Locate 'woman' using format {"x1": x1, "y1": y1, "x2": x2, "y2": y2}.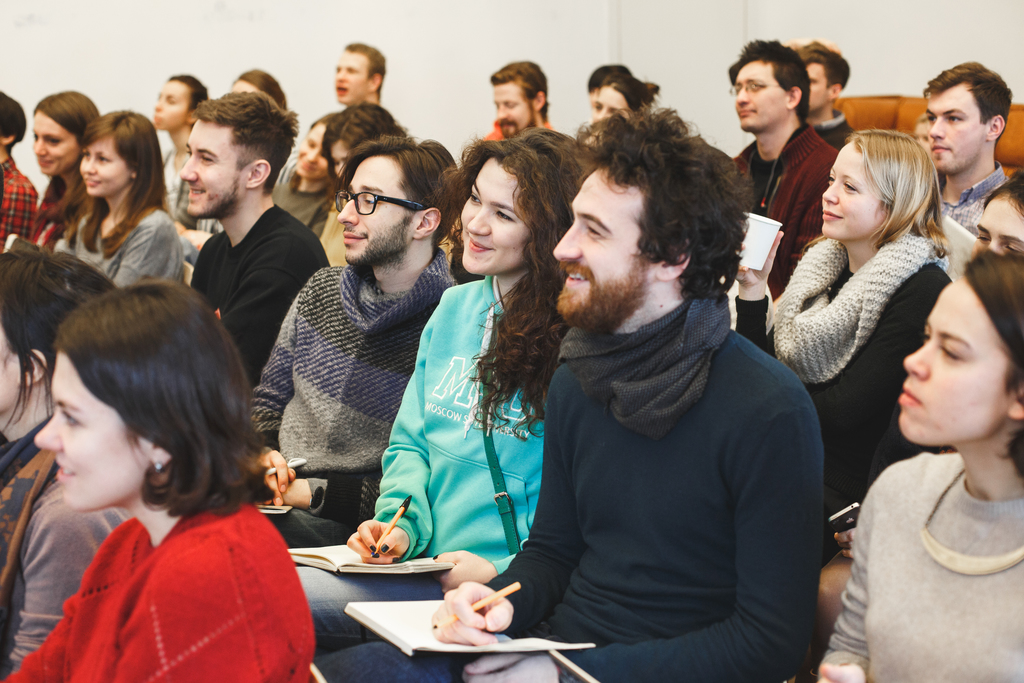
{"x1": 76, "y1": 111, "x2": 189, "y2": 279}.
